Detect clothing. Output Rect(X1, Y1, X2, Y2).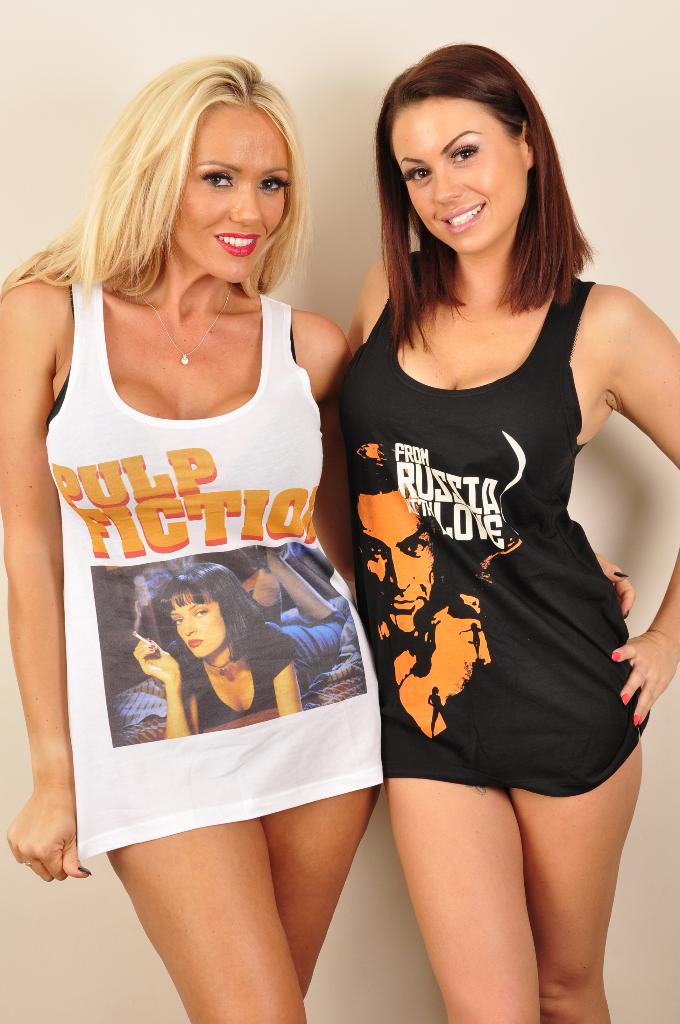
Rect(187, 588, 343, 728).
